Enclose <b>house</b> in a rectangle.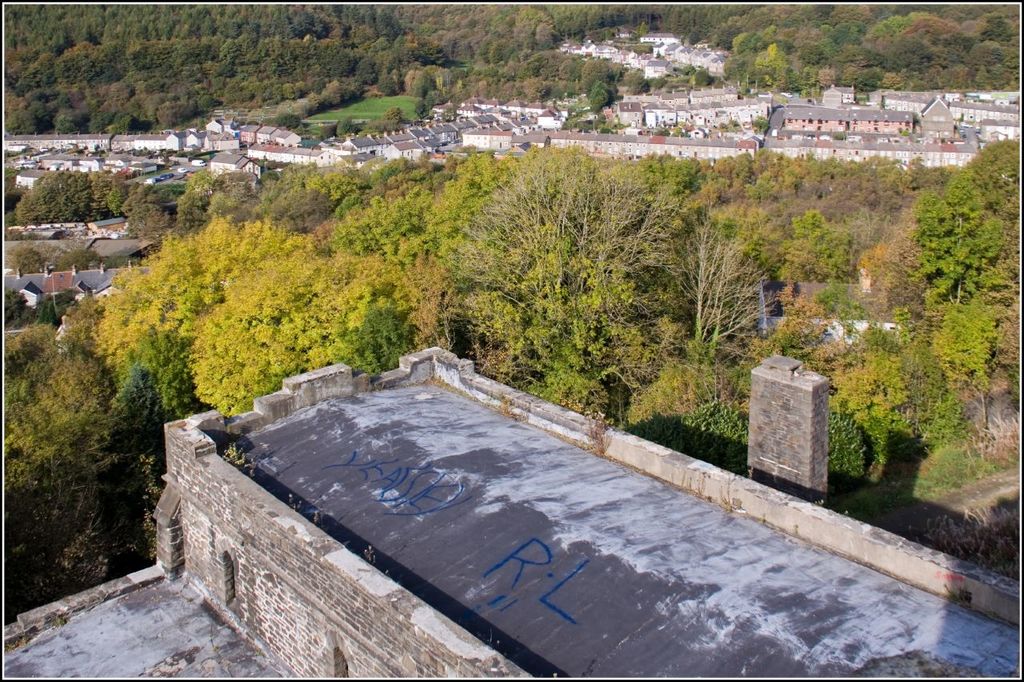
<box>765,135,981,166</box>.
